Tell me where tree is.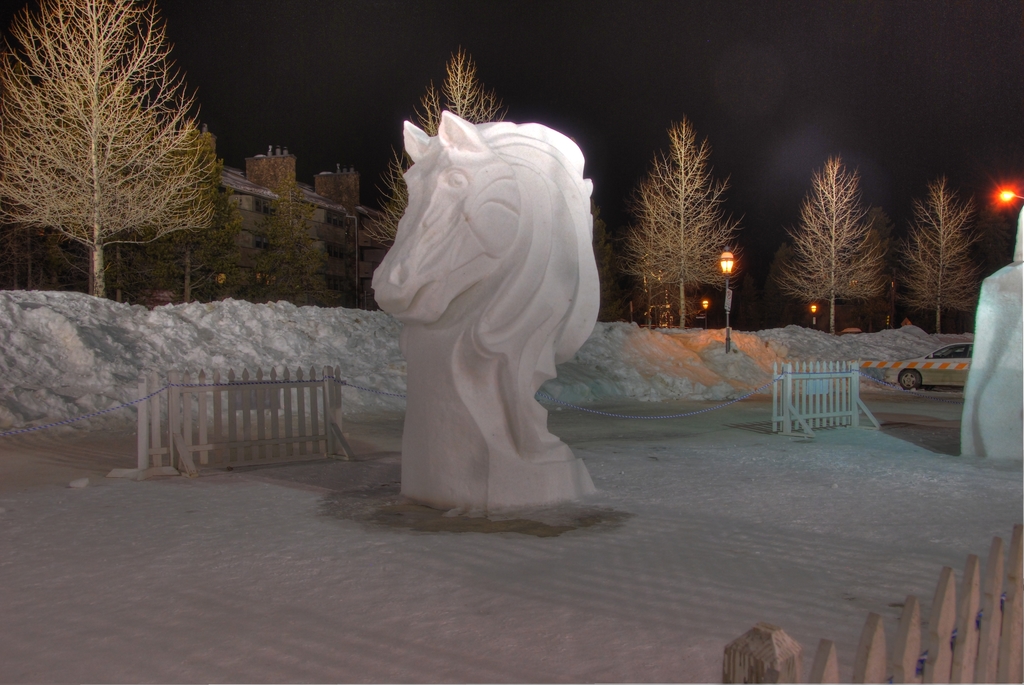
tree is at crop(367, 46, 516, 244).
